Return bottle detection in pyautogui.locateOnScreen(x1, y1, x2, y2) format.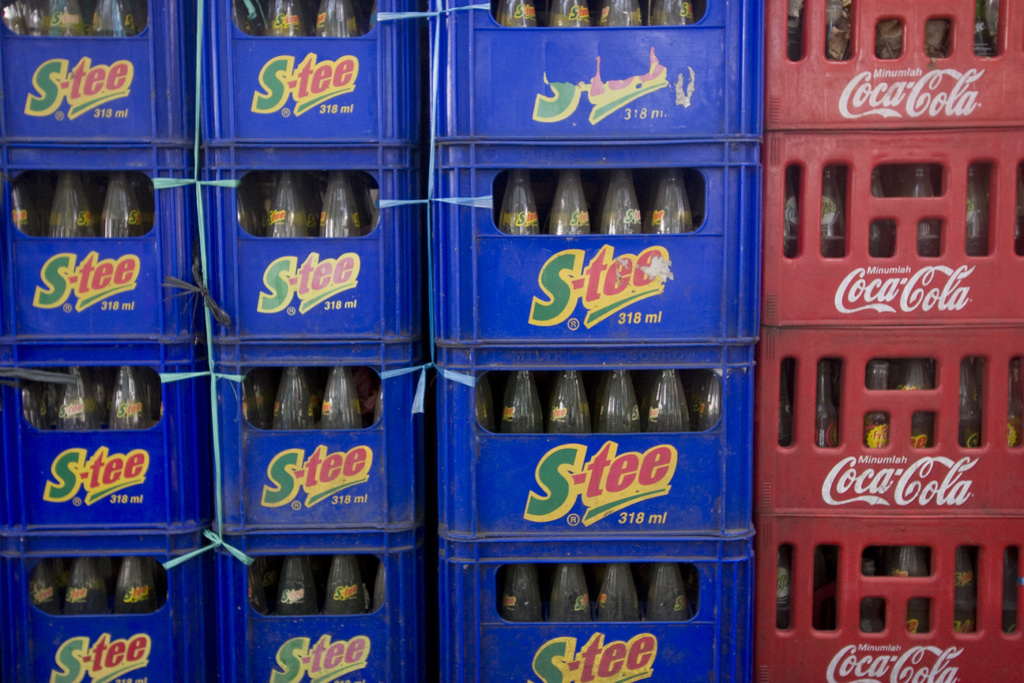
pyautogui.locateOnScreen(600, 565, 645, 625).
